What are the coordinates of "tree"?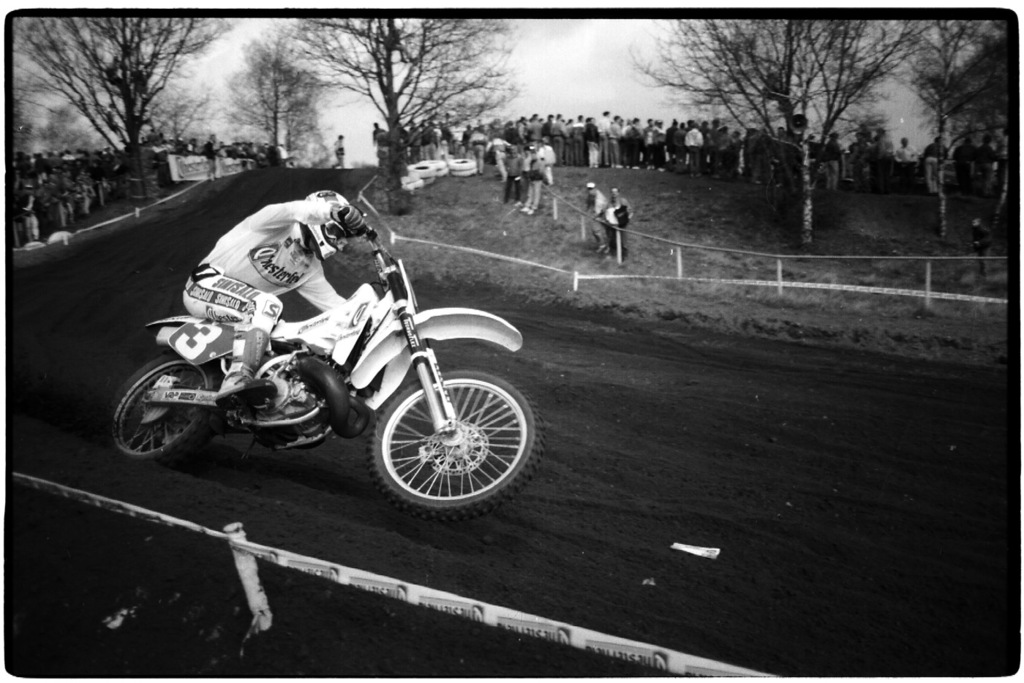
locate(658, 16, 927, 239).
